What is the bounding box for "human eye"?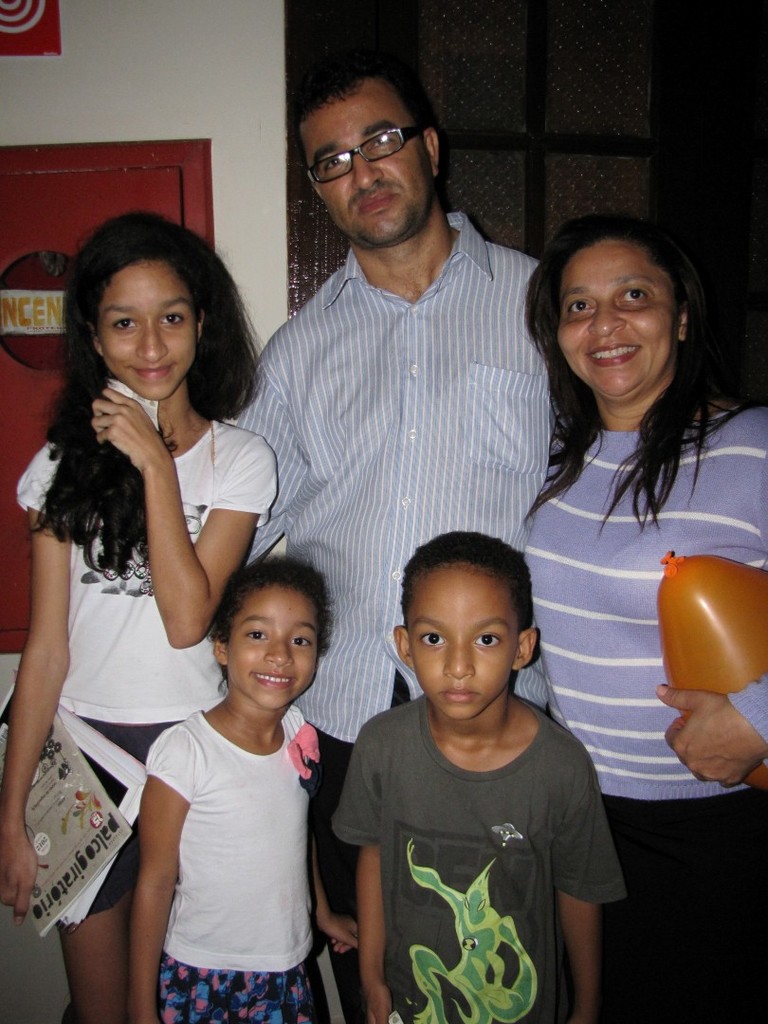
(left=417, top=626, right=446, bottom=648).
